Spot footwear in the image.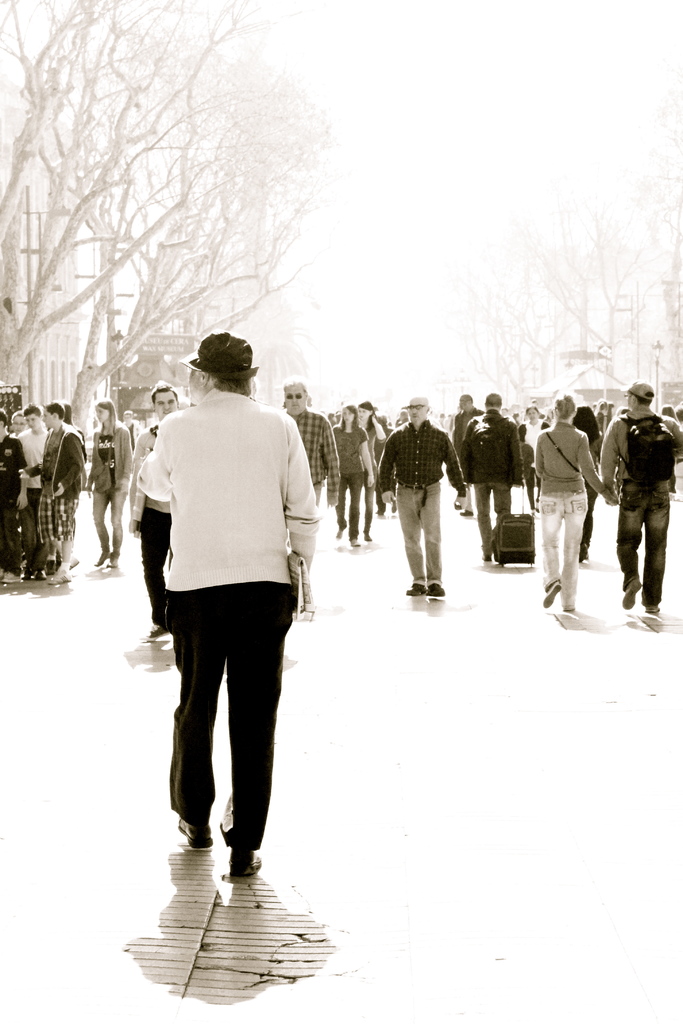
footwear found at x1=104 y1=547 x2=120 y2=571.
